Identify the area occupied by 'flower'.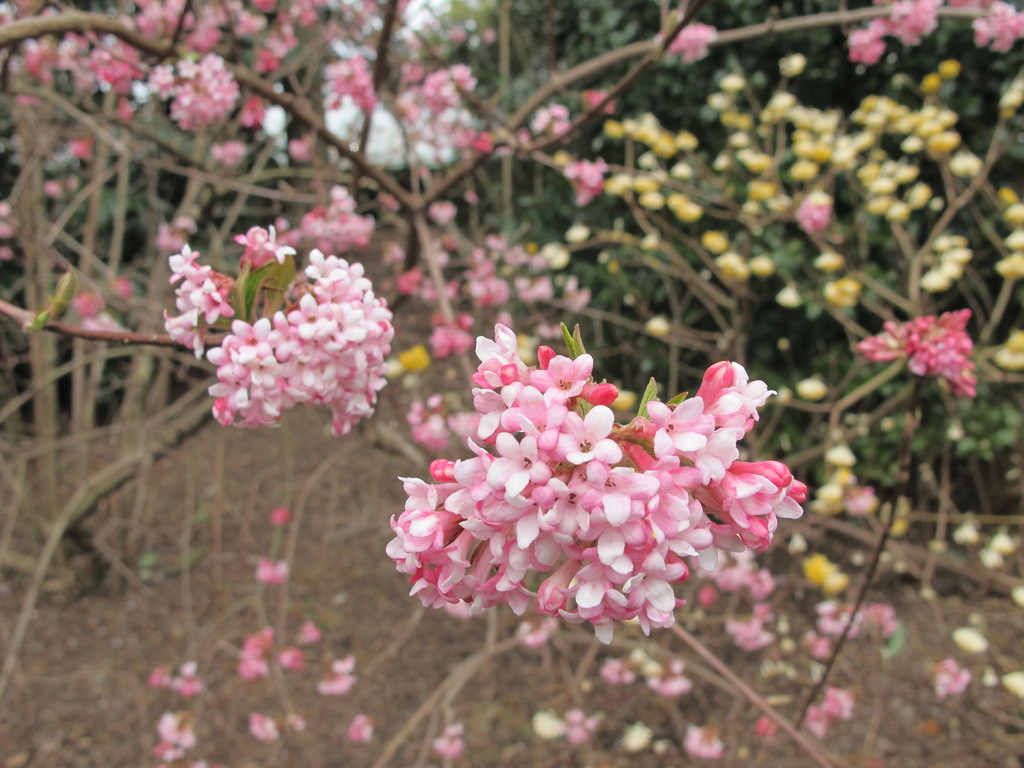
Area: (left=683, top=719, right=730, bottom=759).
